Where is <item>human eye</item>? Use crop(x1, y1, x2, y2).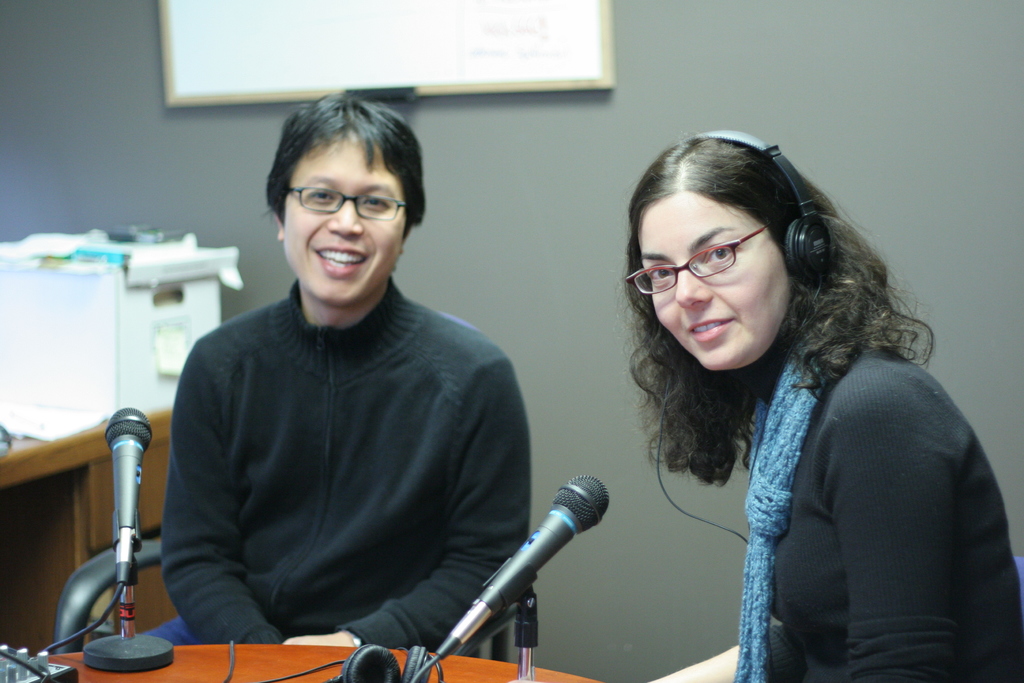
crop(645, 263, 676, 283).
